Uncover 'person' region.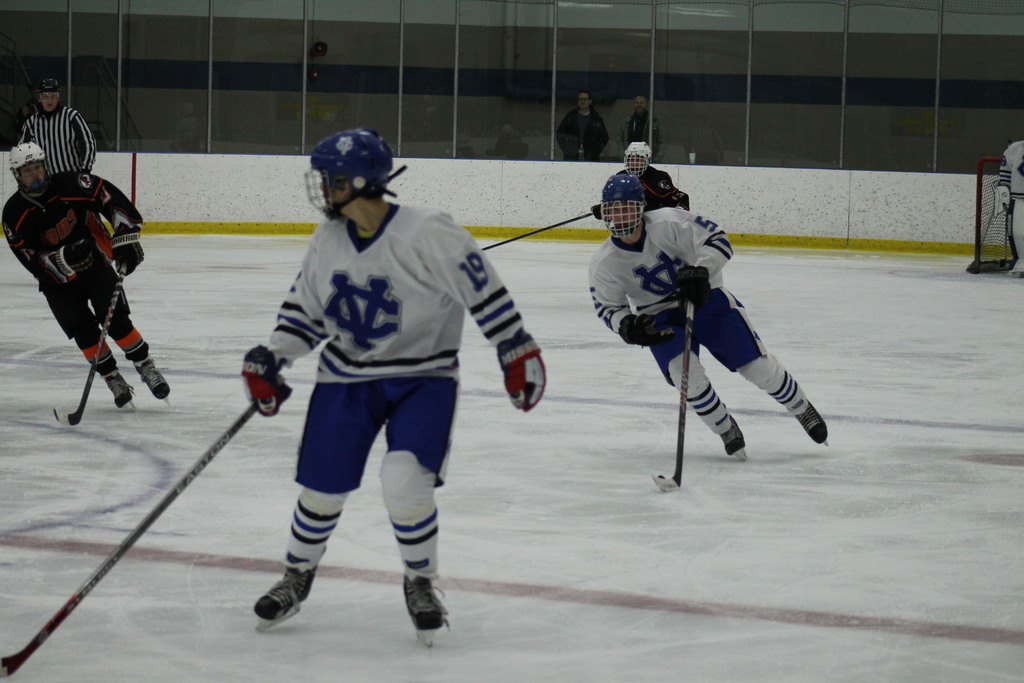
Uncovered: pyautogui.locateOnScreen(19, 79, 96, 176).
